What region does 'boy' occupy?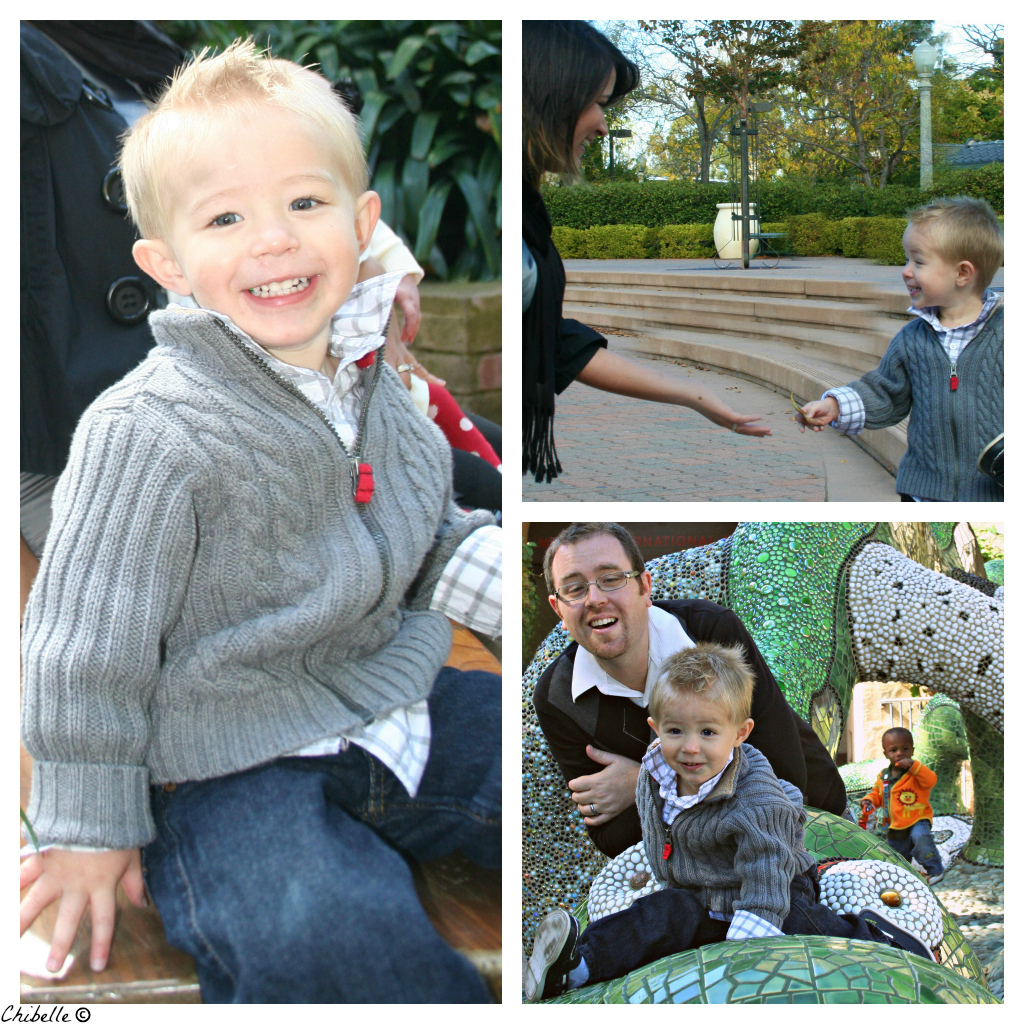
crop(795, 194, 1006, 502).
